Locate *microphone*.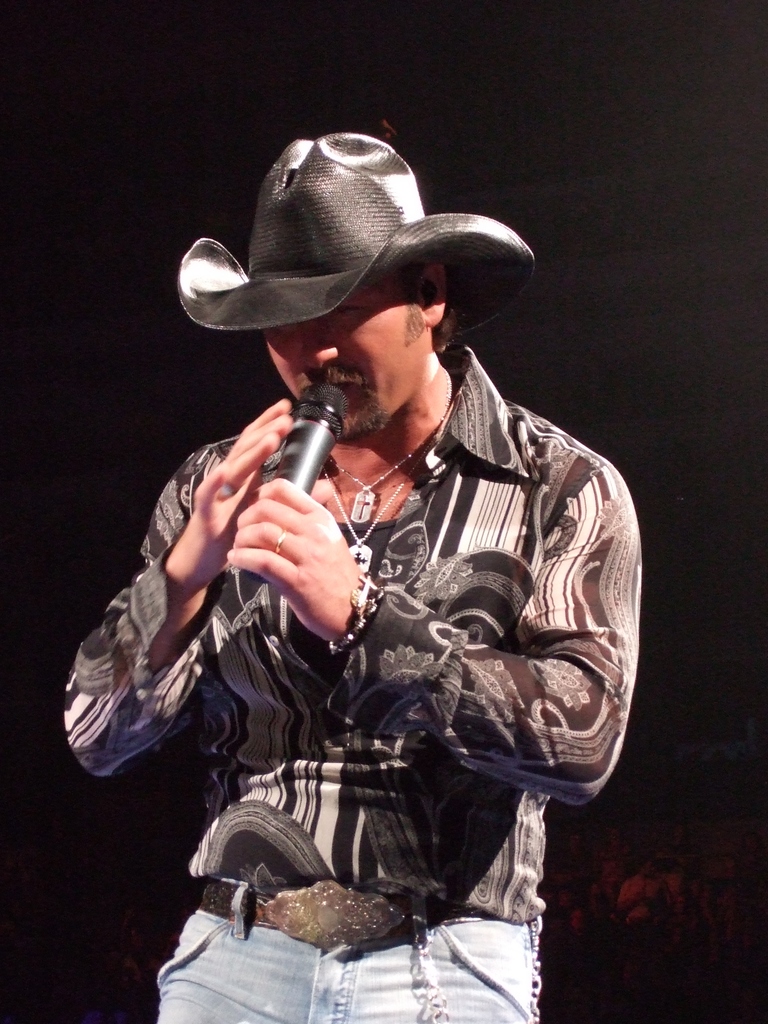
Bounding box: box=[189, 376, 385, 539].
